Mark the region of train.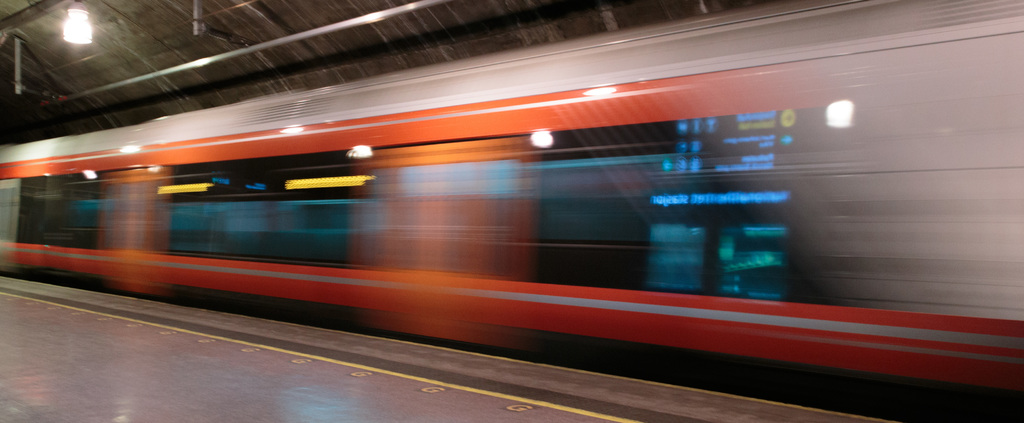
Region: (0,0,1023,422).
